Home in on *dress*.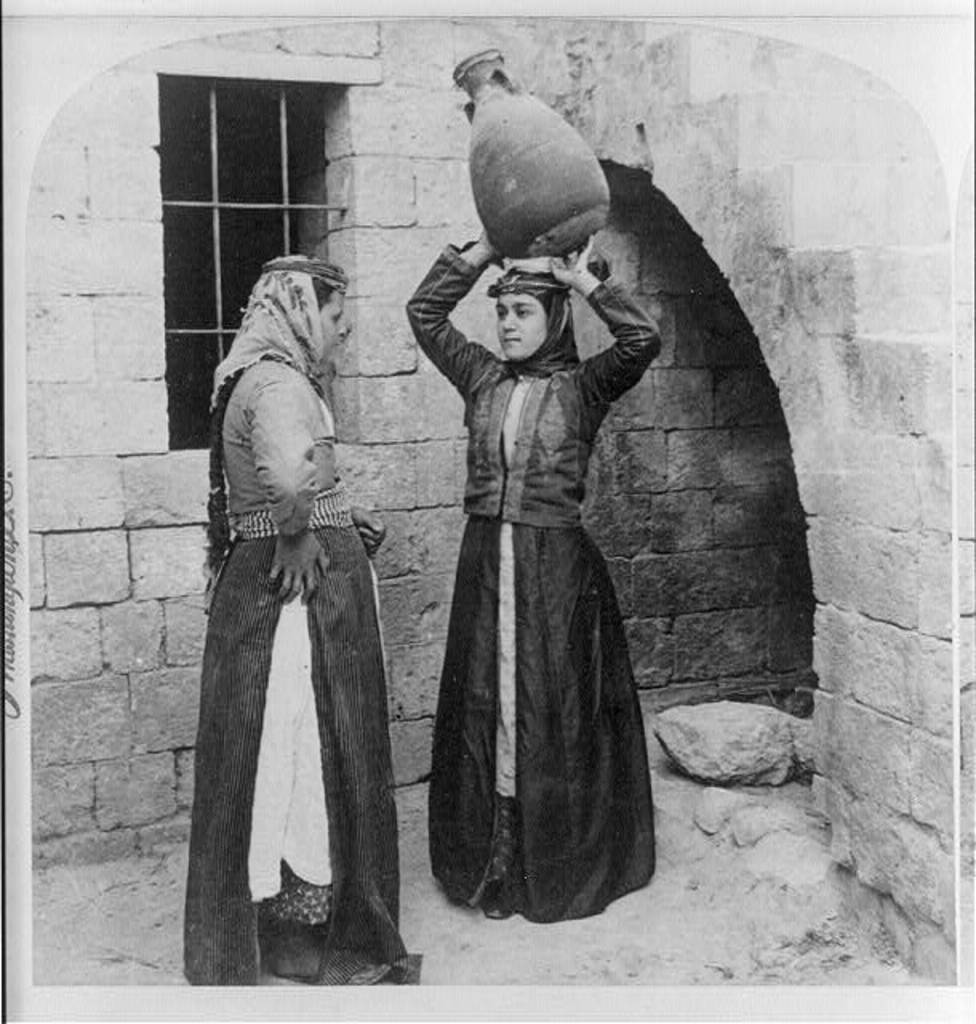
Homed in at (176, 346, 430, 982).
